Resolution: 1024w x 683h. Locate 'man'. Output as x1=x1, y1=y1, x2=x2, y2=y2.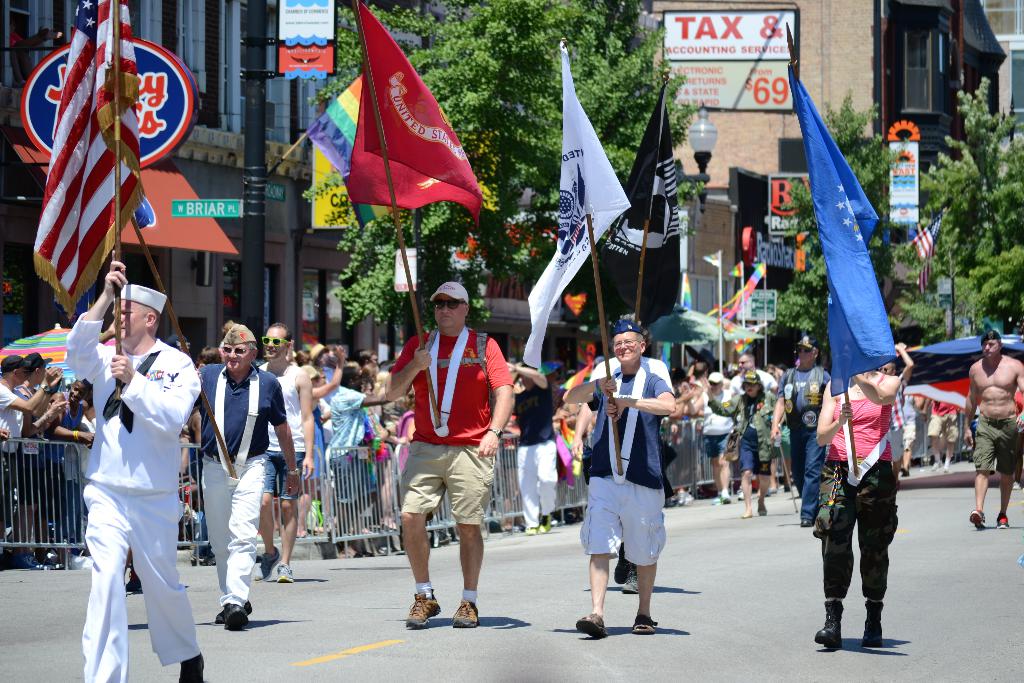
x1=12, y1=352, x2=65, y2=568.
